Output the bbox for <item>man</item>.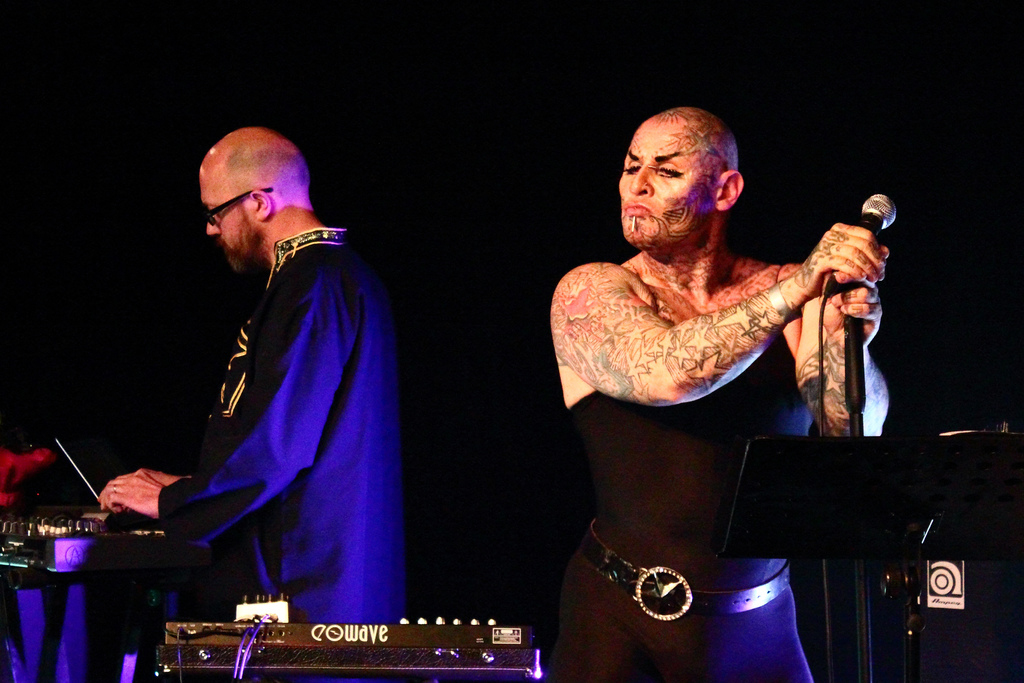
bbox(147, 103, 418, 653).
